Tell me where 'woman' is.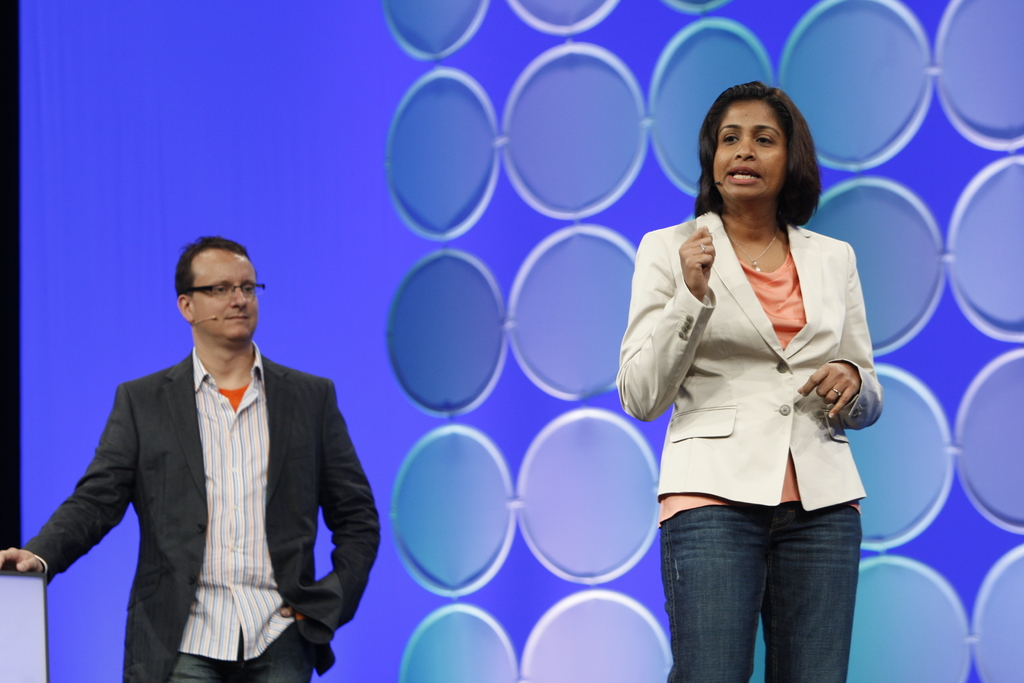
'woman' is at [x1=616, y1=79, x2=883, y2=682].
